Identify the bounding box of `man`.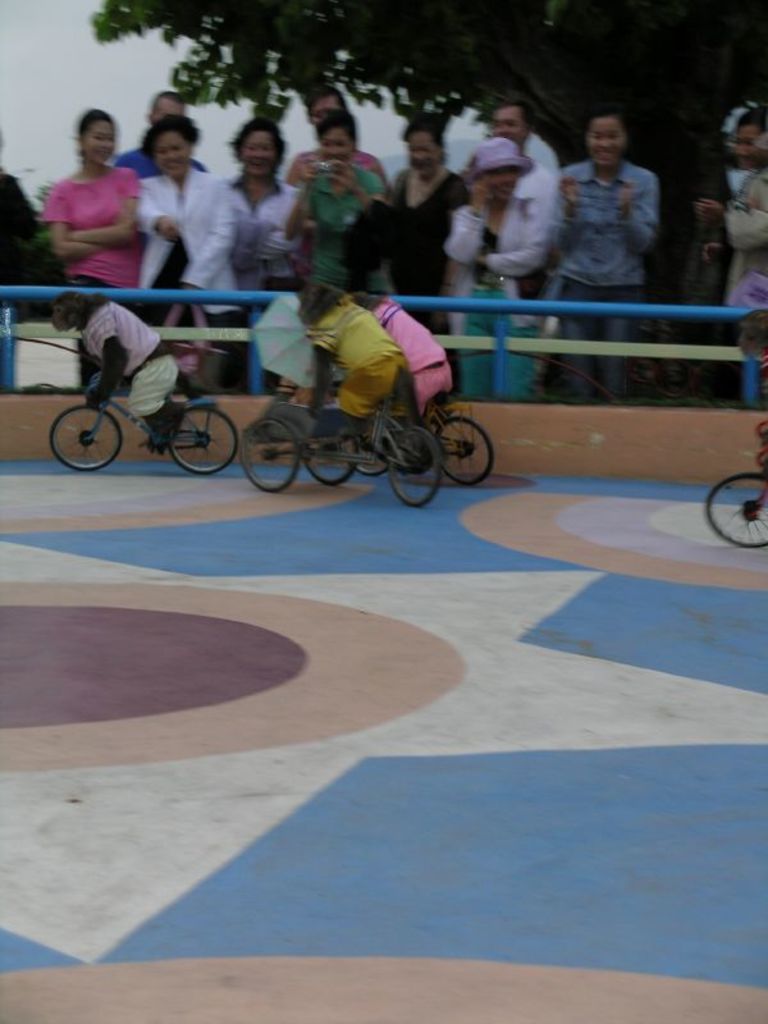
bbox=[695, 100, 767, 311].
